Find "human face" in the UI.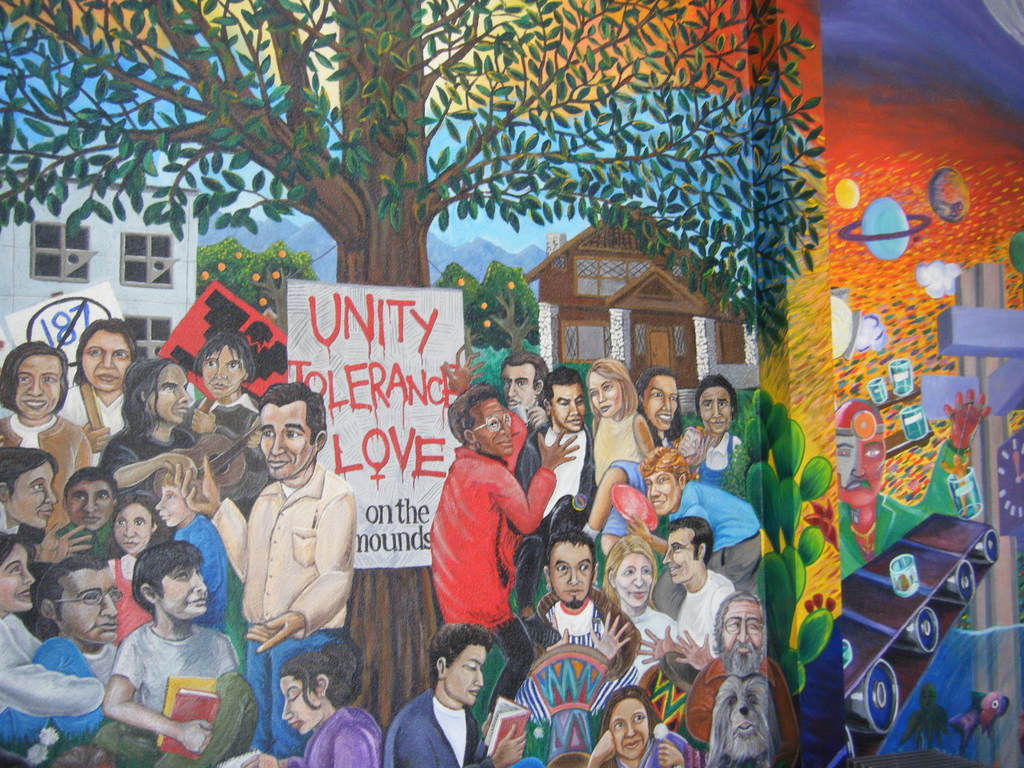
UI element at 469/399/511/458.
